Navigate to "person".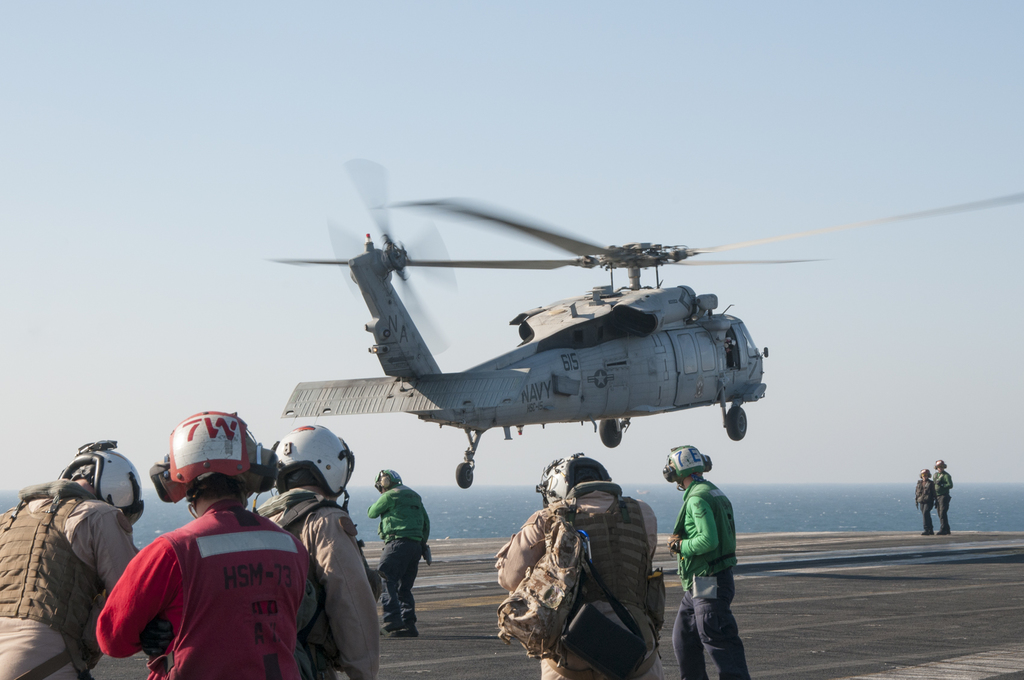
Navigation target: box=[490, 451, 660, 679].
